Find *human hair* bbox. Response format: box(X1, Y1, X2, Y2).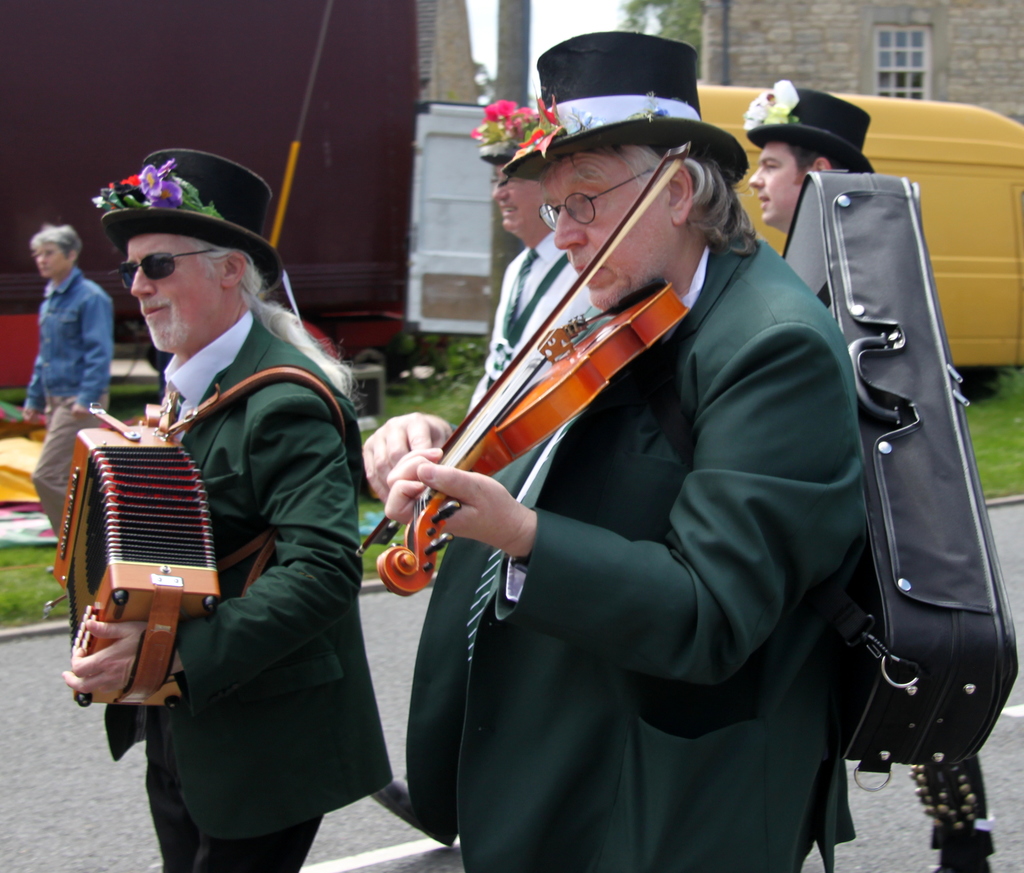
box(780, 145, 859, 190).
